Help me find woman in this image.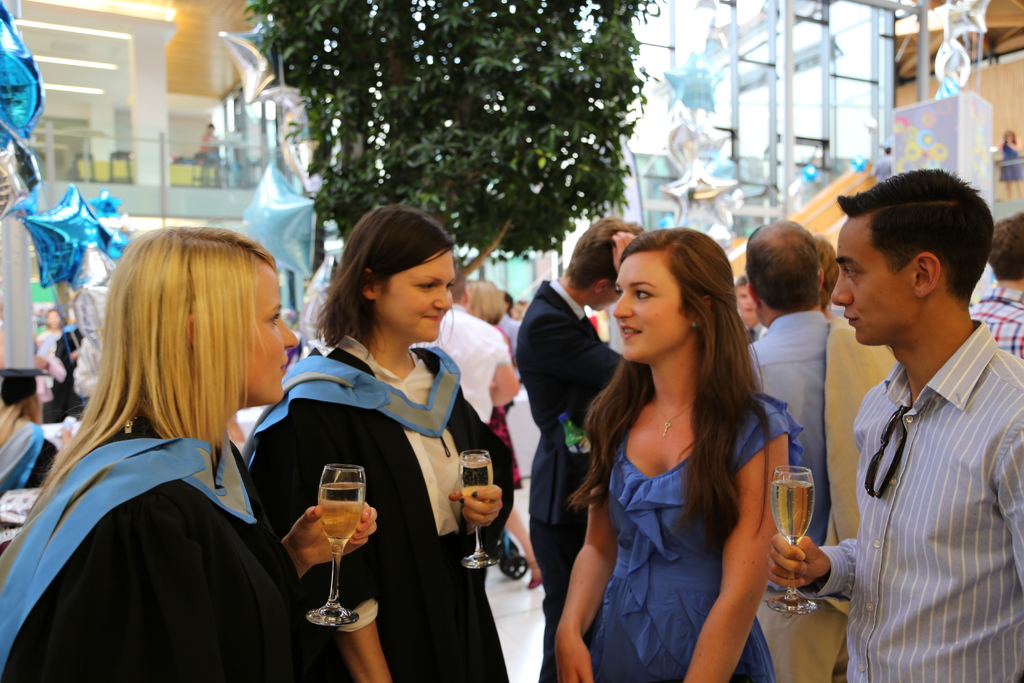
Found it: <bbox>0, 368, 69, 483</bbox>.
